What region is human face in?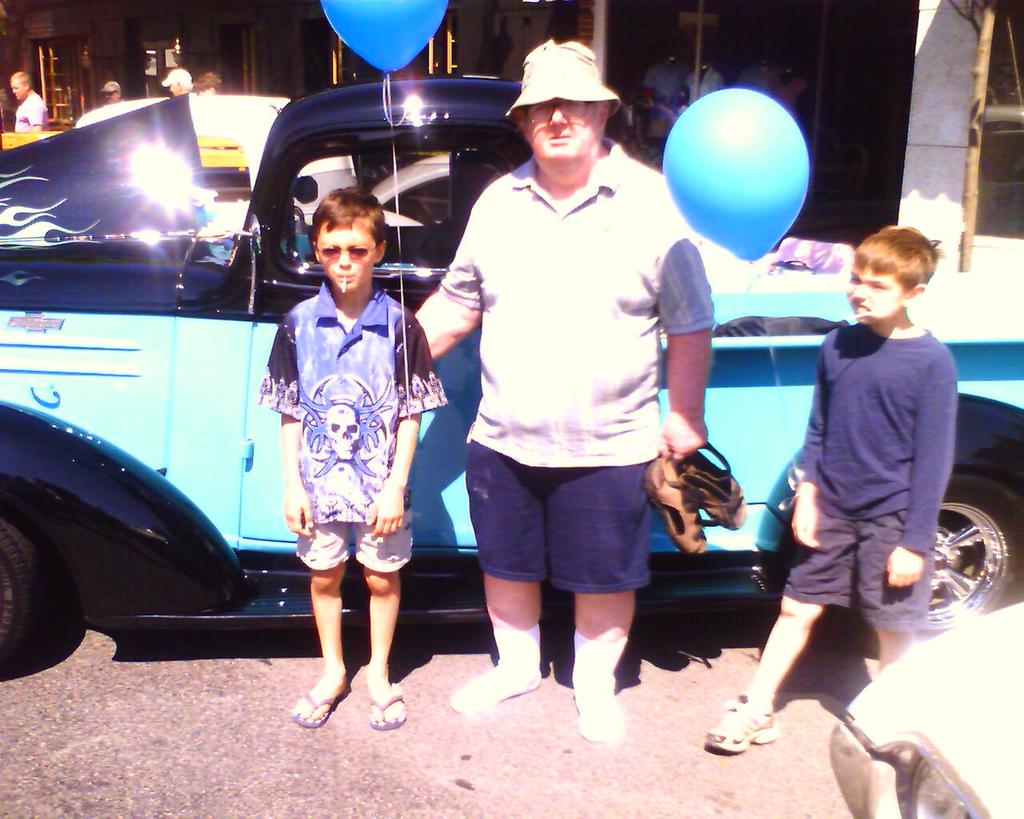
crop(522, 94, 604, 180).
